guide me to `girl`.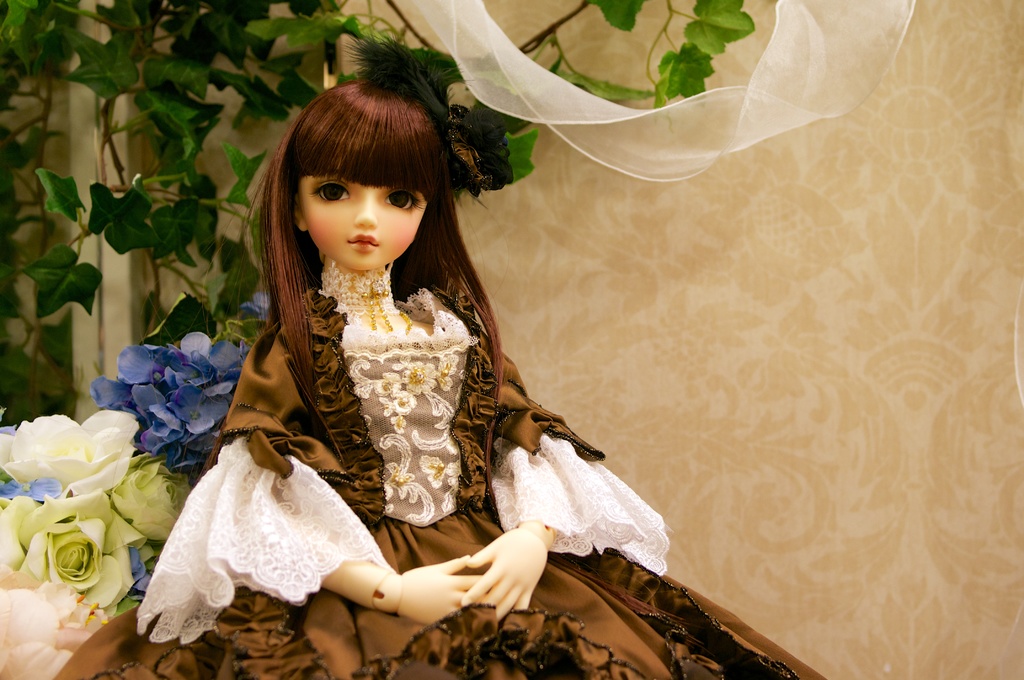
Guidance: pyautogui.locateOnScreen(55, 30, 826, 679).
